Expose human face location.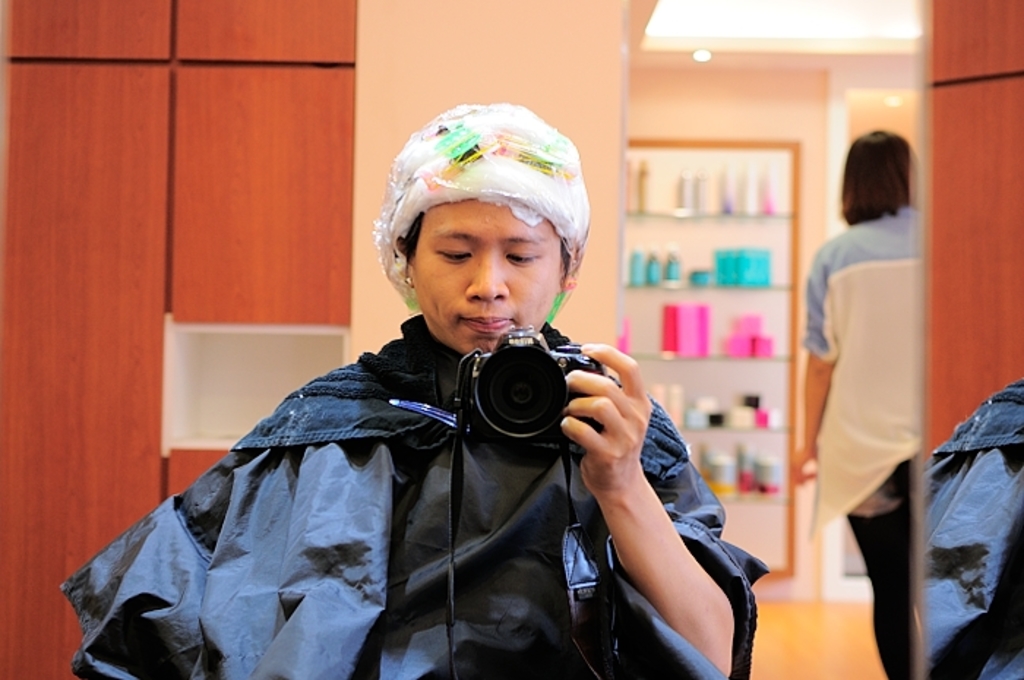
Exposed at Rect(407, 200, 560, 357).
